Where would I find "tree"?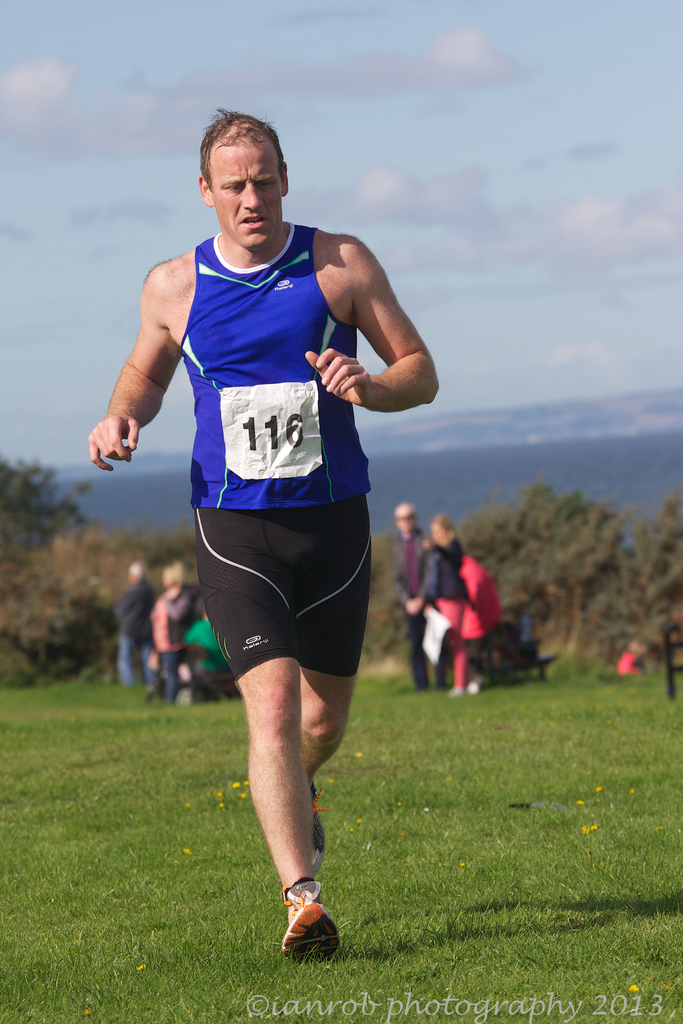
At (358,527,421,662).
